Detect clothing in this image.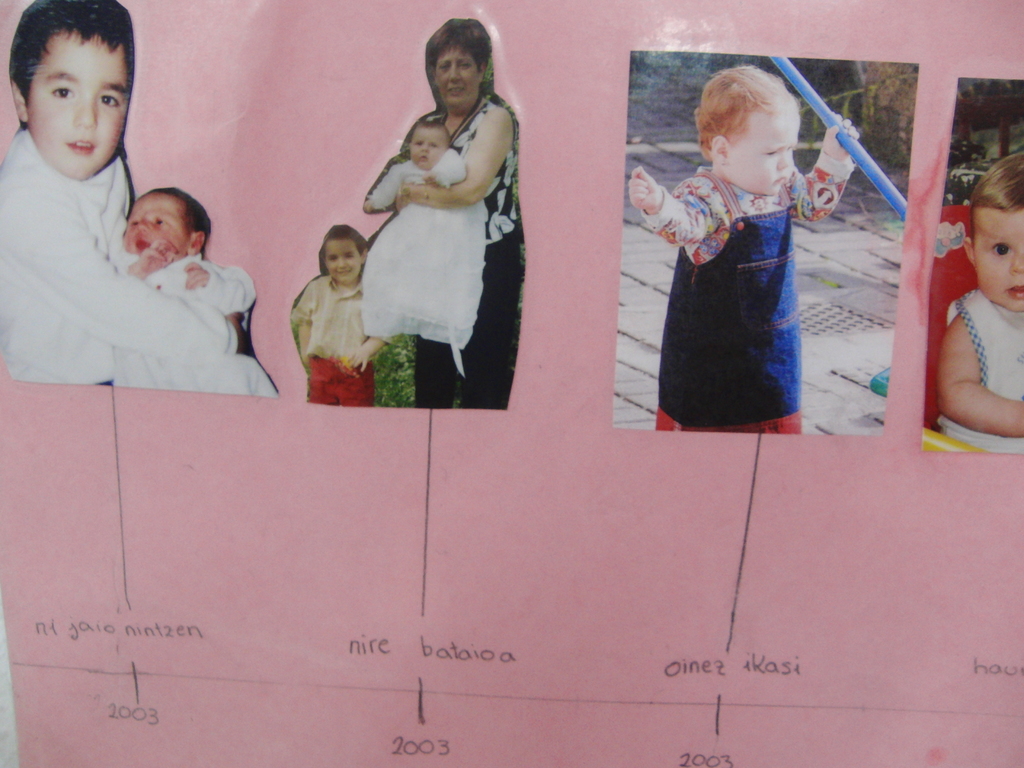
Detection: {"left": 291, "top": 273, "right": 383, "bottom": 406}.
